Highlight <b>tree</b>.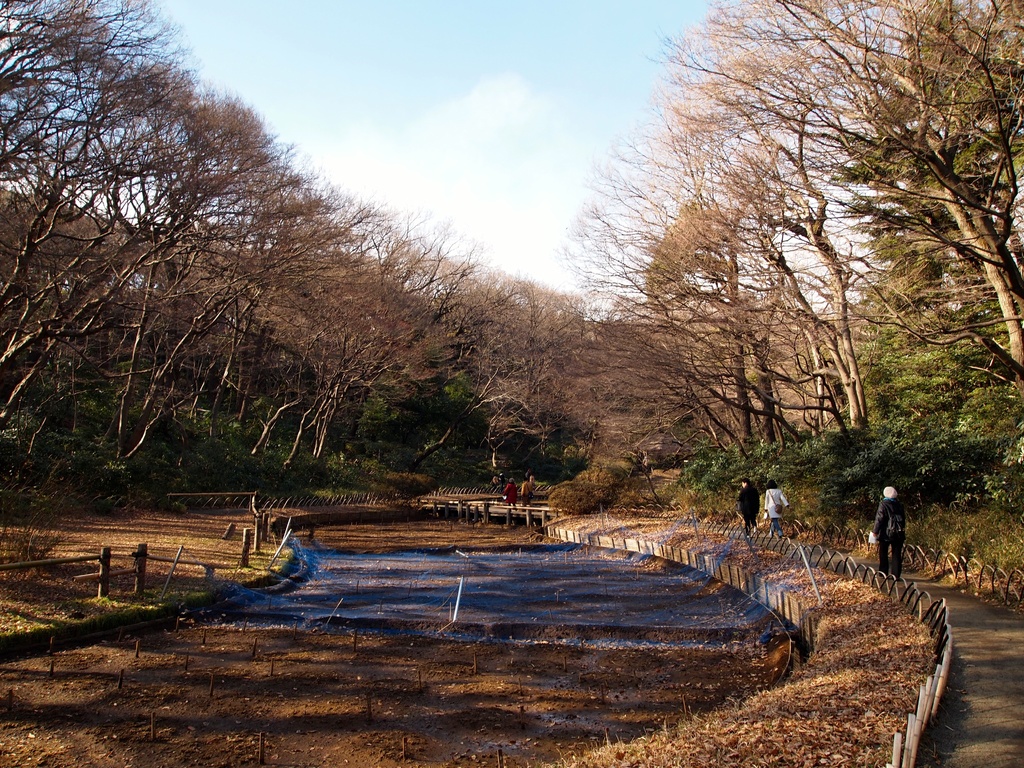
Highlighted region: pyautogui.locateOnScreen(614, 108, 834, 437).
